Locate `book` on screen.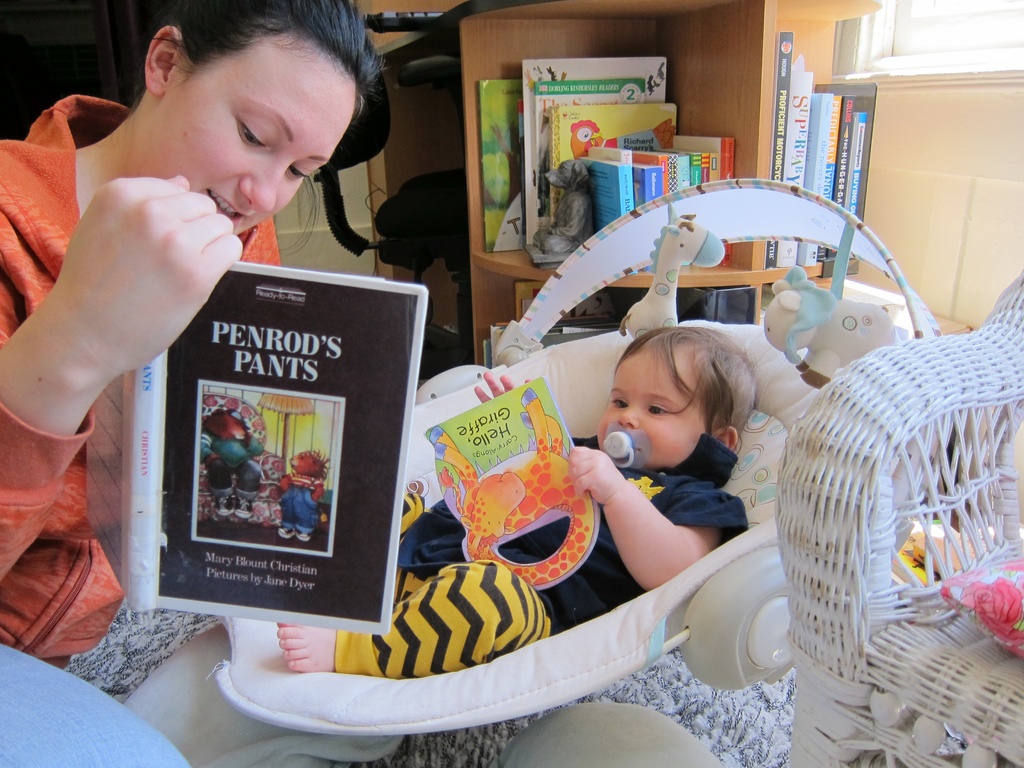
On screen at (x1=84, y1=260, x2=432, y2=610).
